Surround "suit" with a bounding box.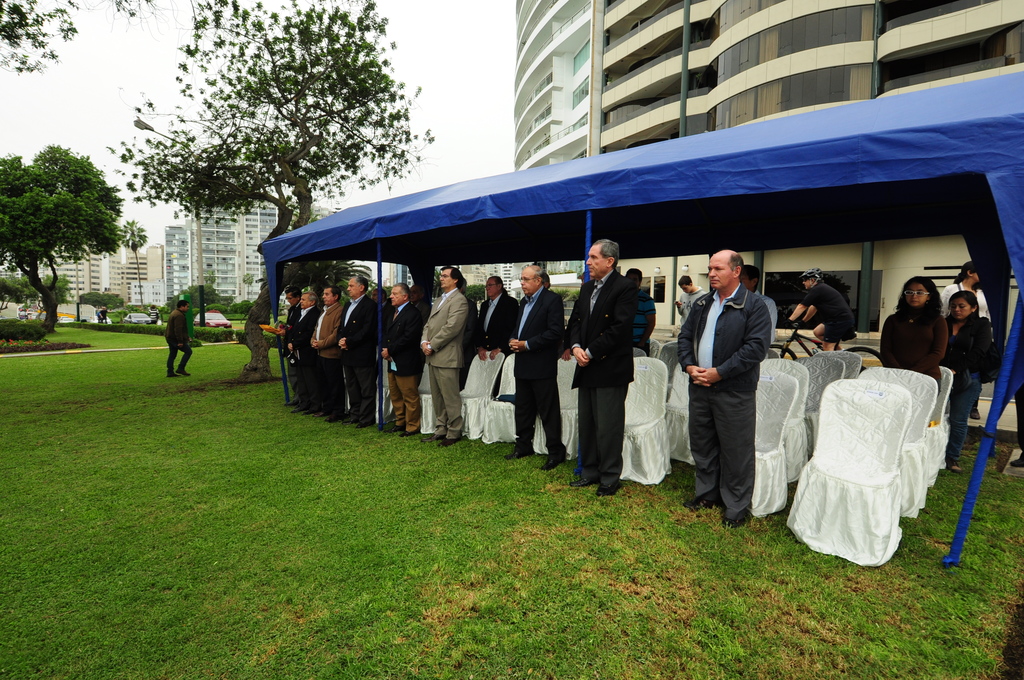
rect(341, 292, 379, 423).
